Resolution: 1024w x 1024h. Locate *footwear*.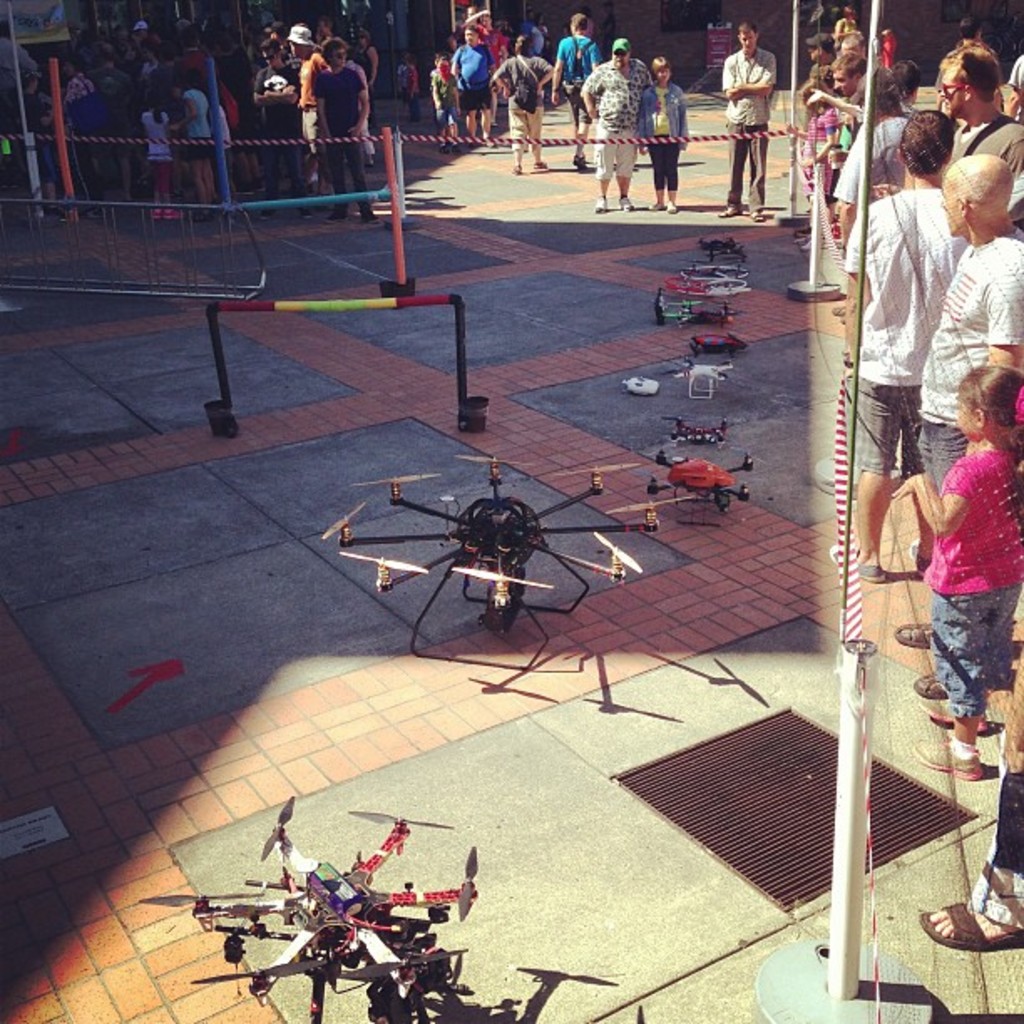
(left=619, top=192, right=634, bottom=207).
